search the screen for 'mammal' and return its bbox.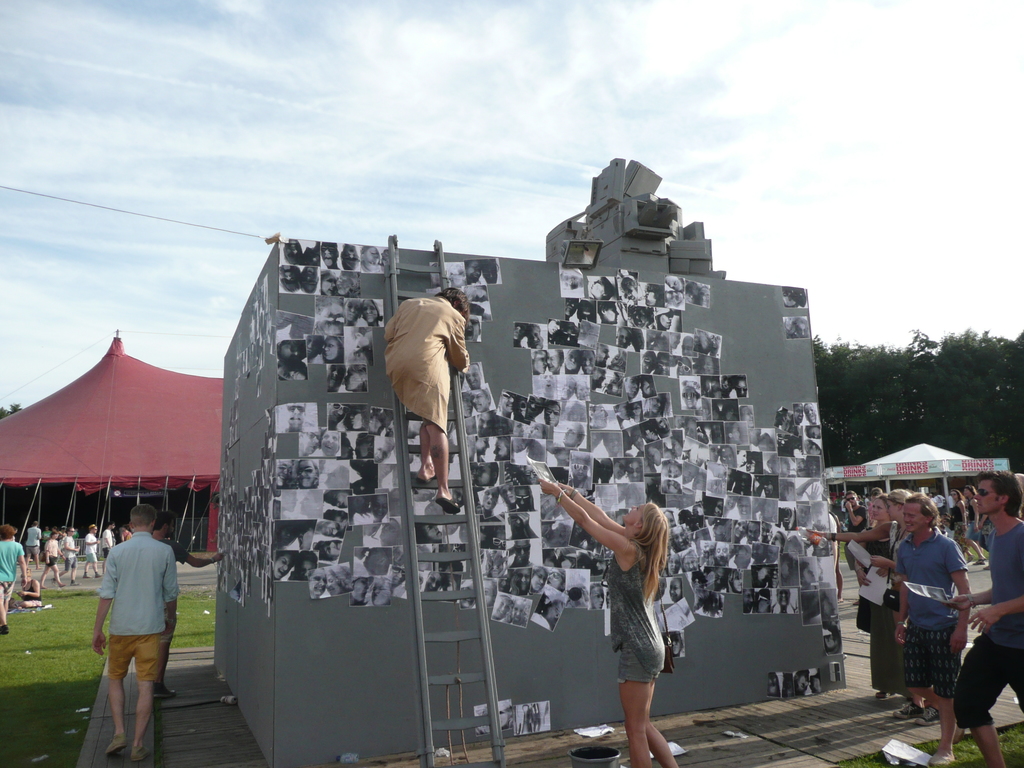
Found: box(388, 287, 470, 511).
